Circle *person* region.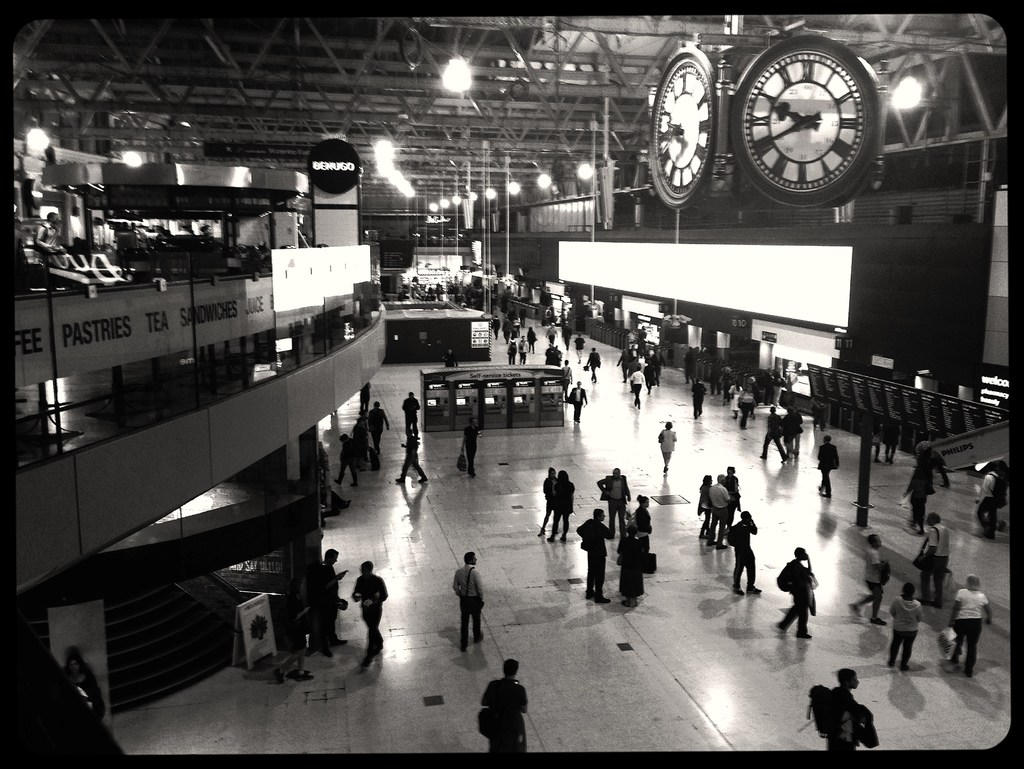
Region: crop(571, 512, 616, 600).
